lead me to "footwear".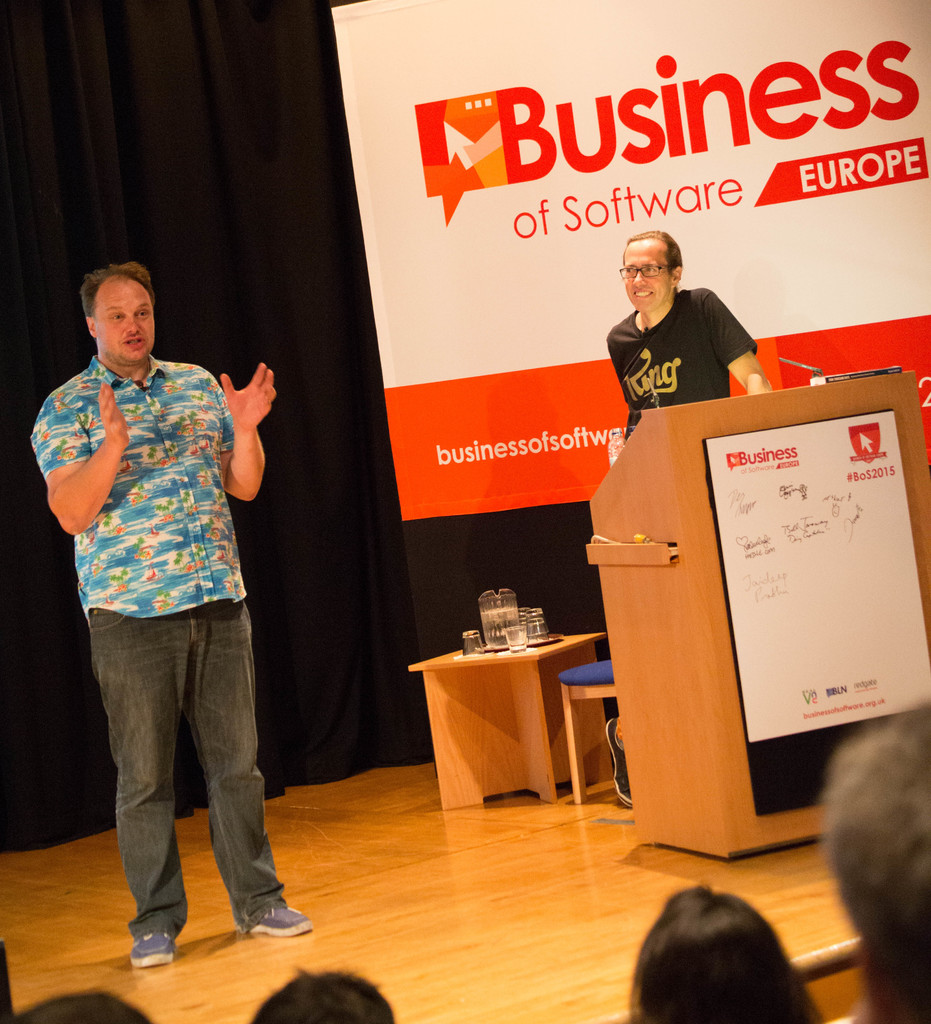
Lead to left=610, top=717, right=633, bottom=808.
